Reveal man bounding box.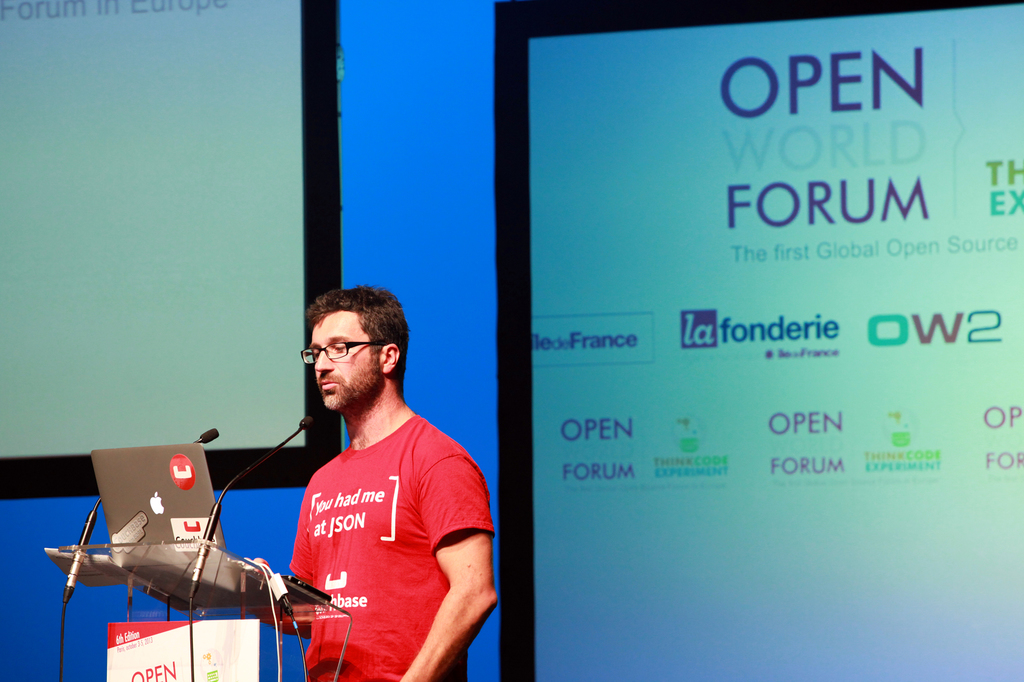
Revealed: [241,277,495,681].
